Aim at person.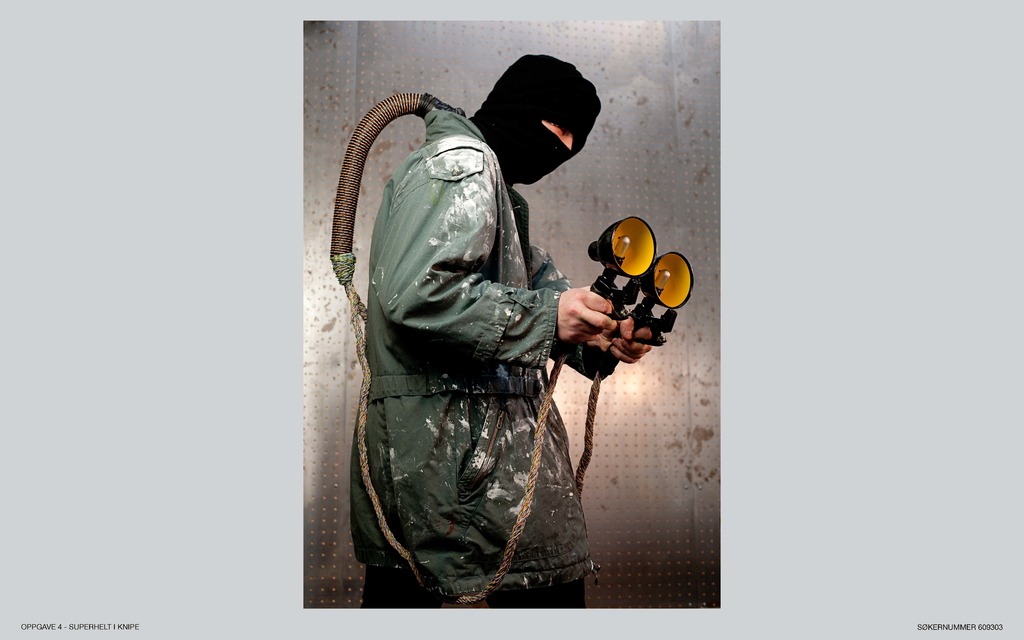
Aimed at {"left": 349, "top": 48, "right": 649, "bottom": 634}.
